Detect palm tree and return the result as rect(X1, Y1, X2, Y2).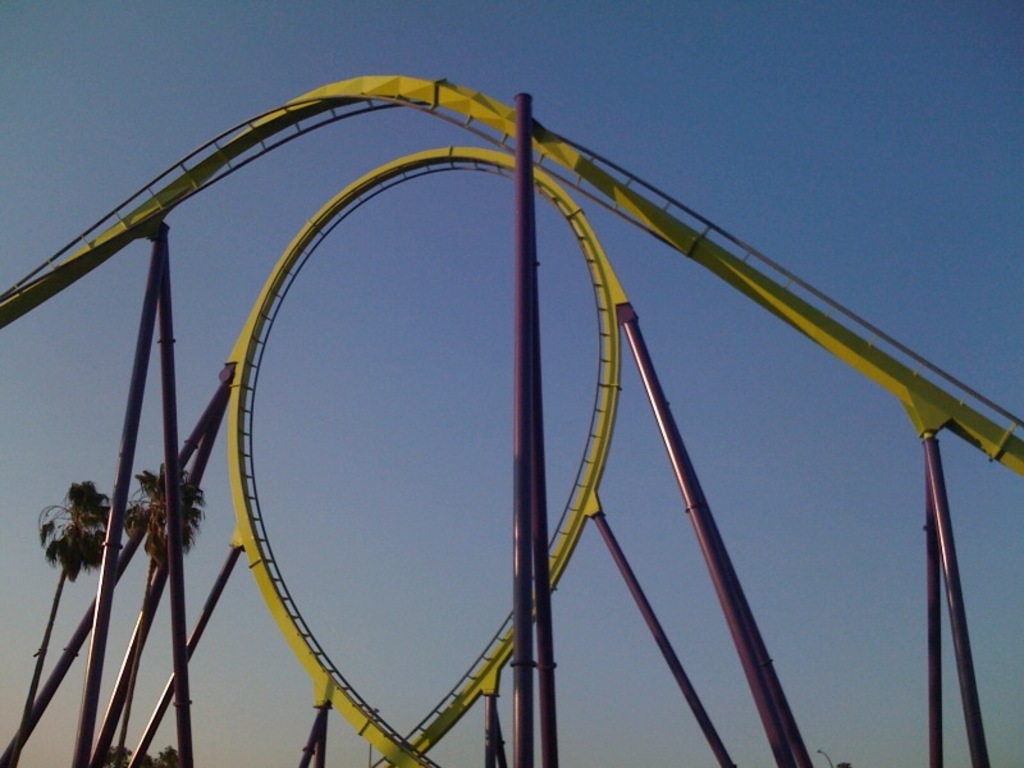
rect(118, 458, 202, 764).
